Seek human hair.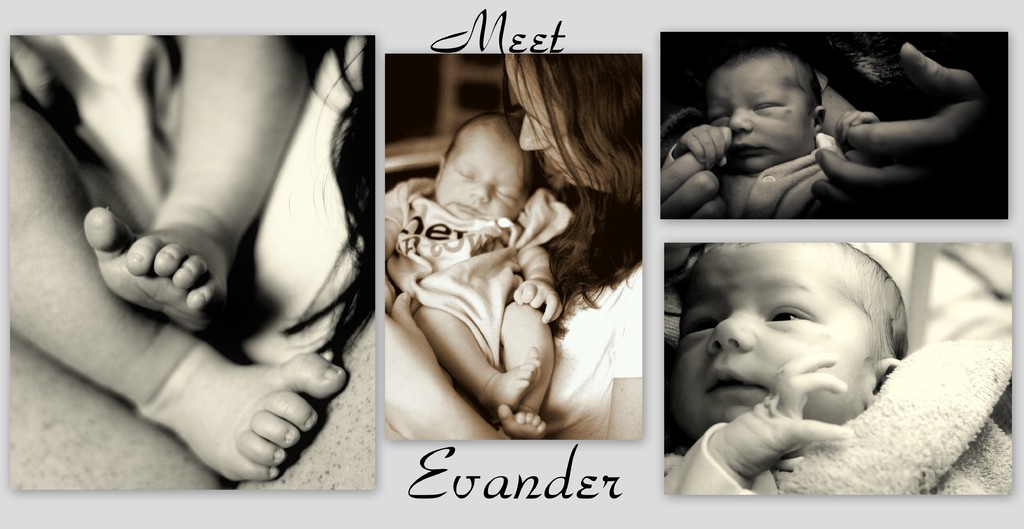
rect(506, 54, 643, 311).
